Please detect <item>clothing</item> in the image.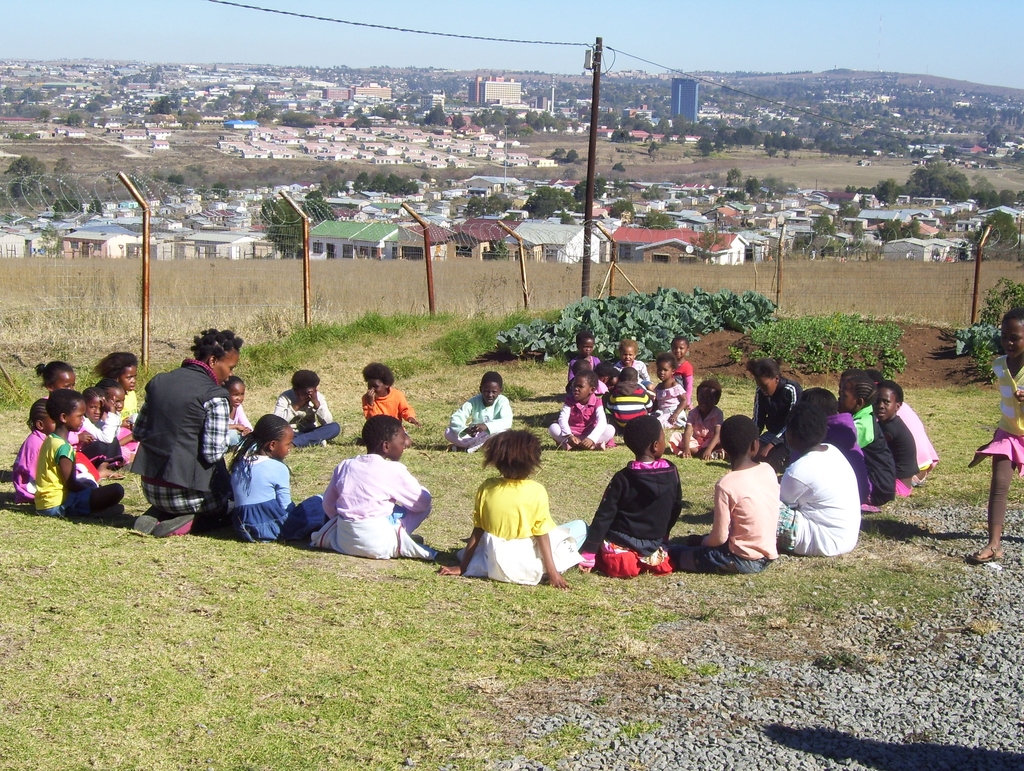
region(855, 405, 903, 499).
